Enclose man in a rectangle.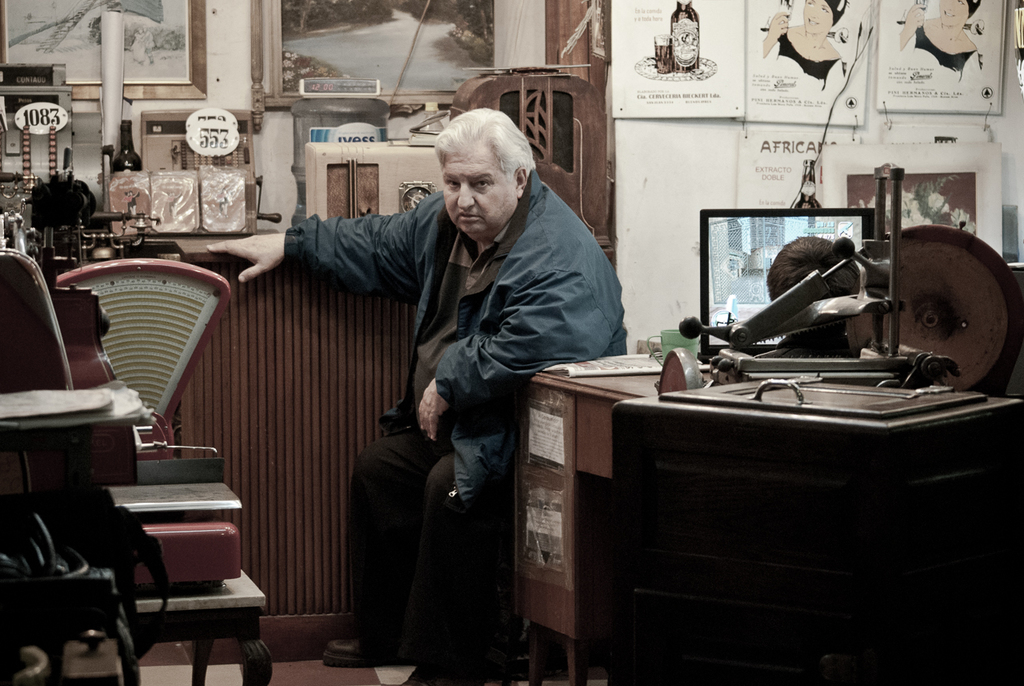
262, 103, 610, 656.
